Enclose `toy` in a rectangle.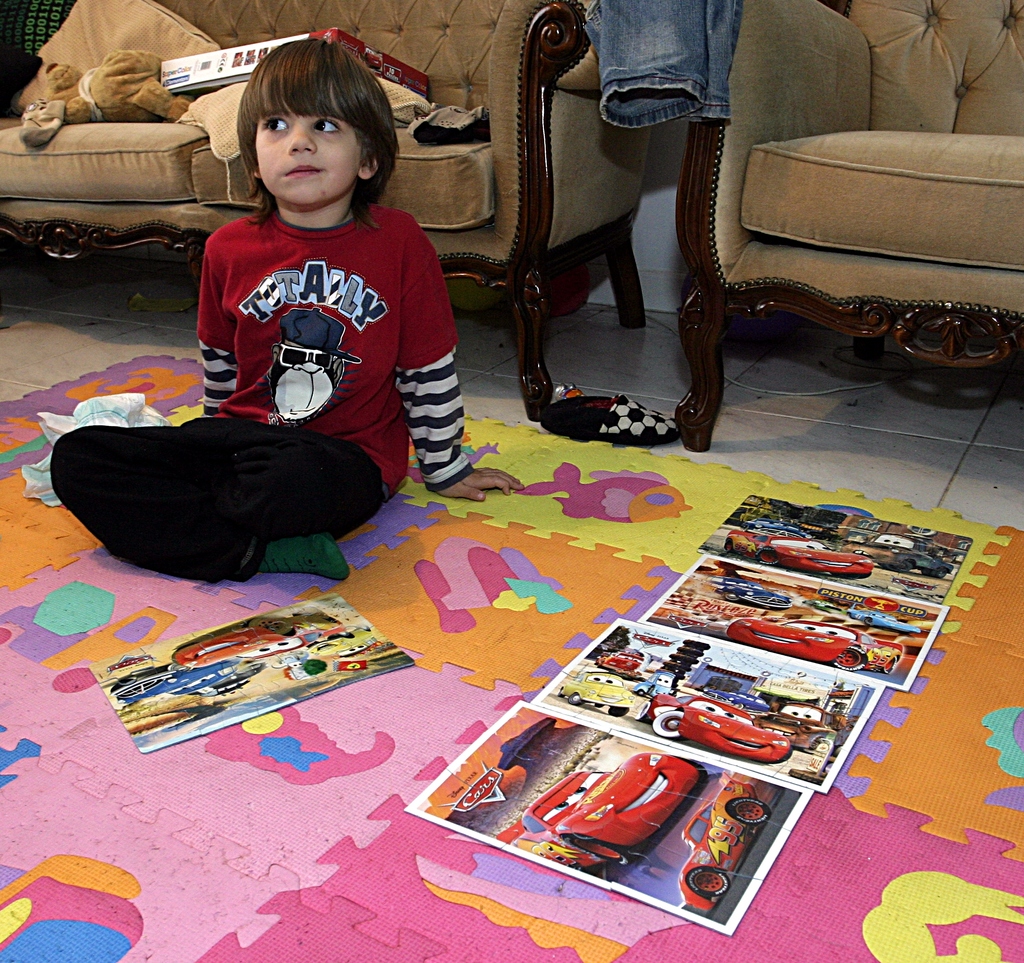
<box>155,29,442,86</box>.
